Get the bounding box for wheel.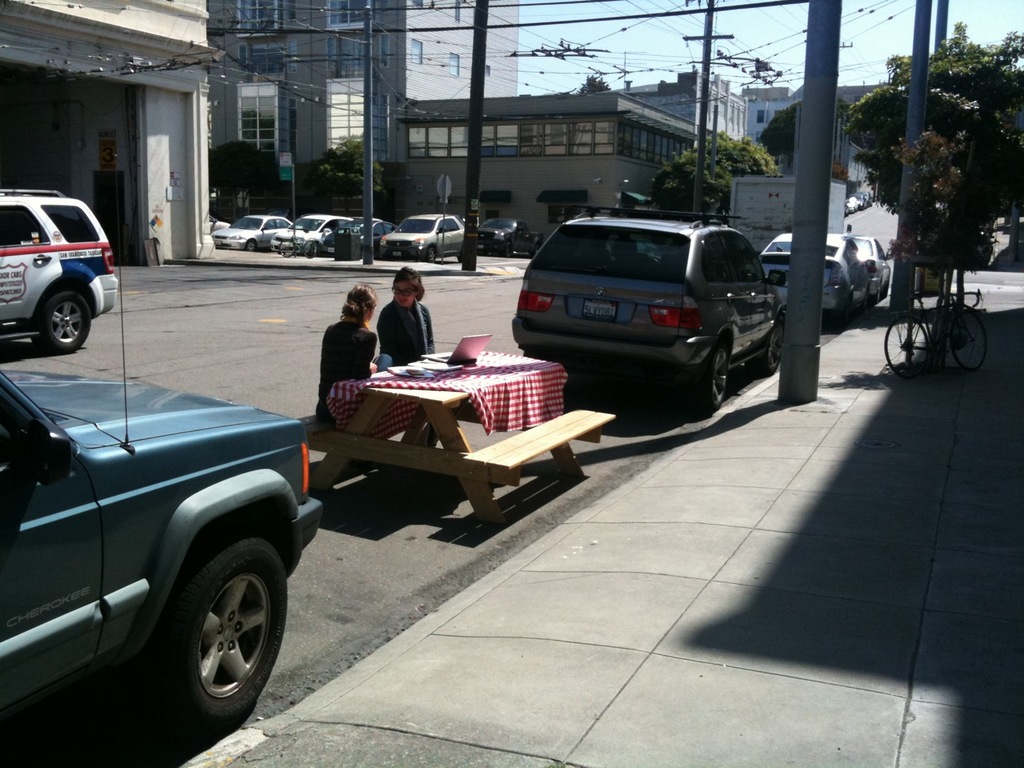
<box>40,287,89,354</box>.
